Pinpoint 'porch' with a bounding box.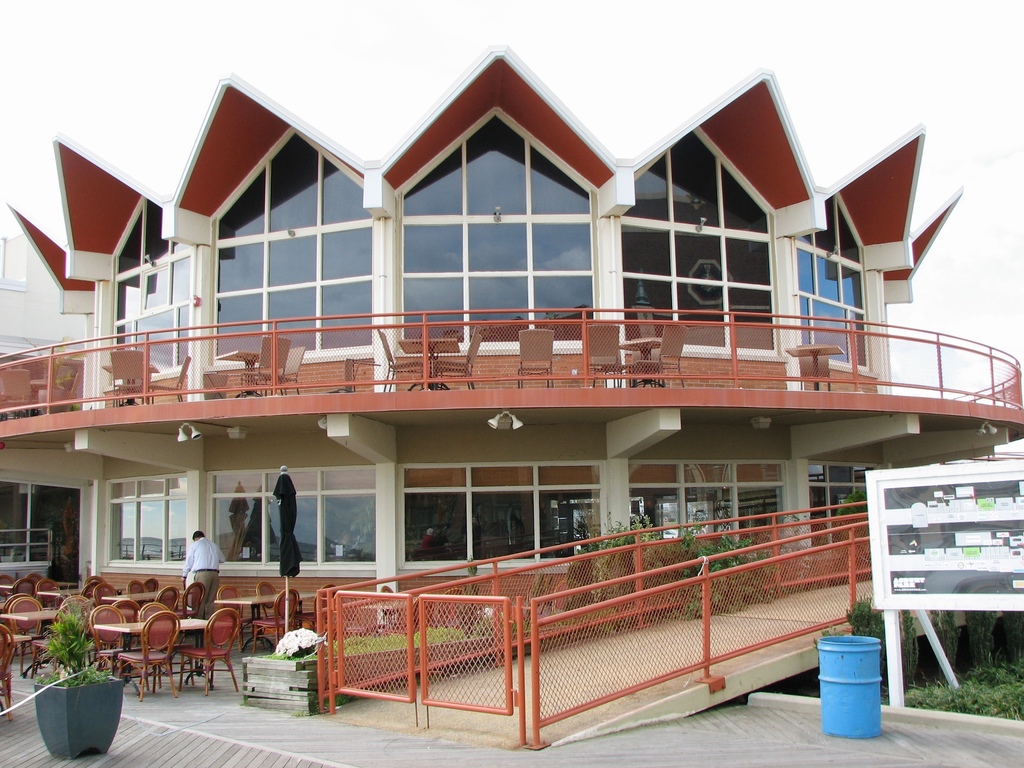
x1=0 y1=297 x2=1023 y2=415.
